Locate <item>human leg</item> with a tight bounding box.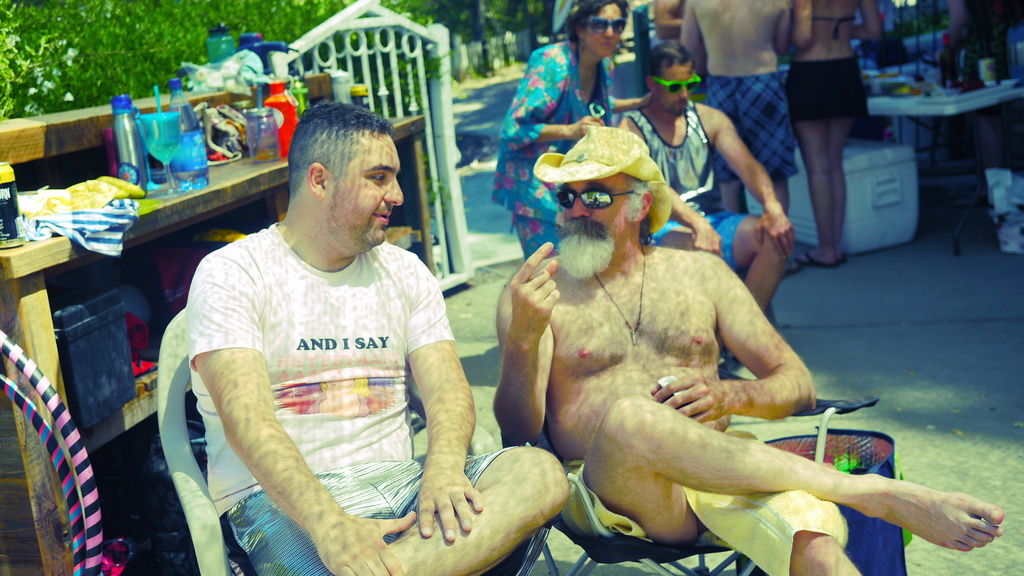
{"left": 644, "top": 213, "right": 716, "bottom": 252}.
